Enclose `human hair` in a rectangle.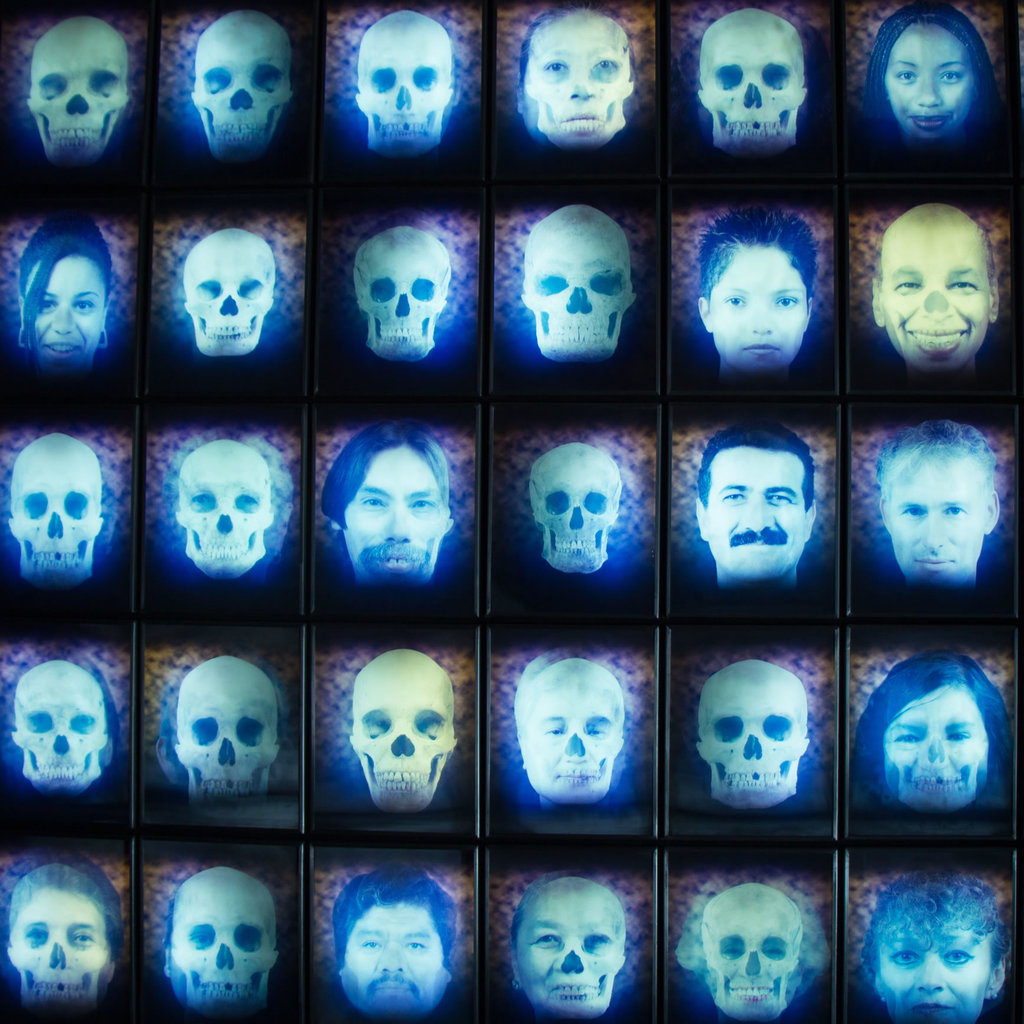
l=872, t=420, r=1001, b=502.
